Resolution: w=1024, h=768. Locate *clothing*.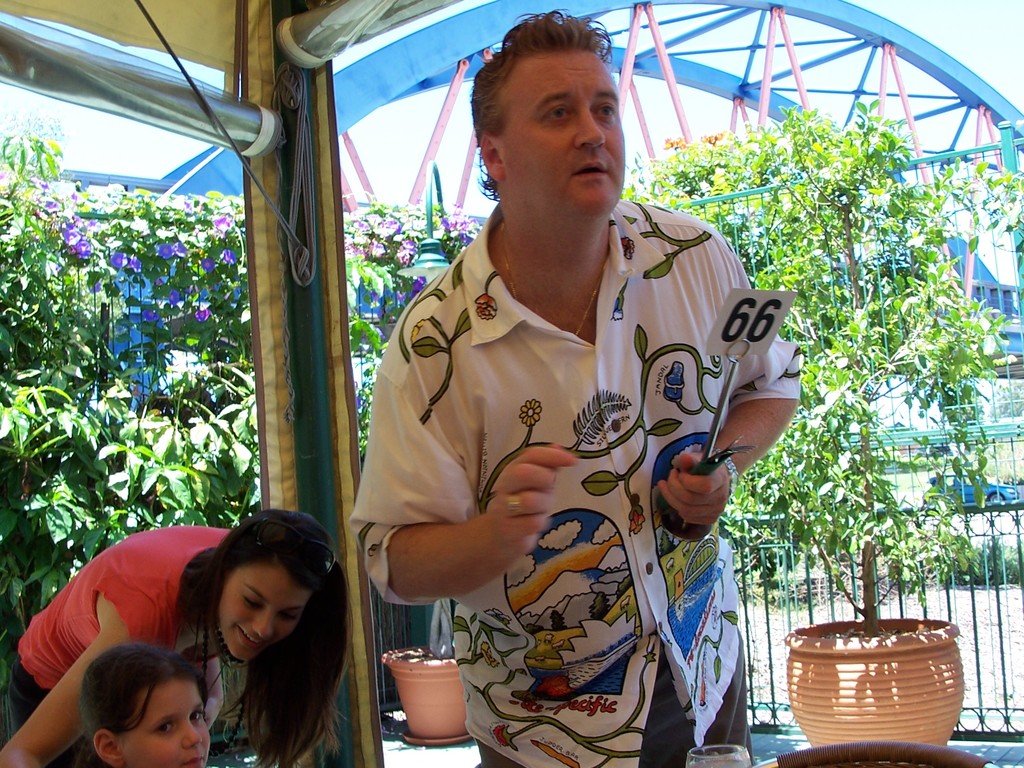
Rect(345, 214, 791, 735).
